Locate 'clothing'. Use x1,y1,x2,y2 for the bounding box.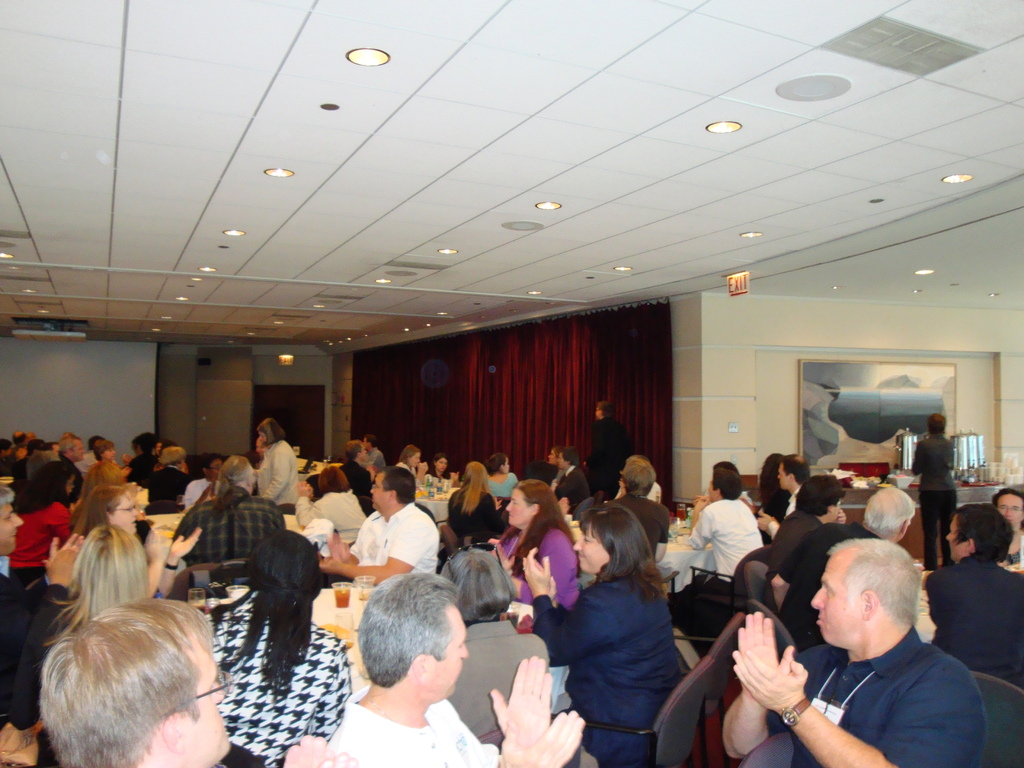
911,431,963,564.
